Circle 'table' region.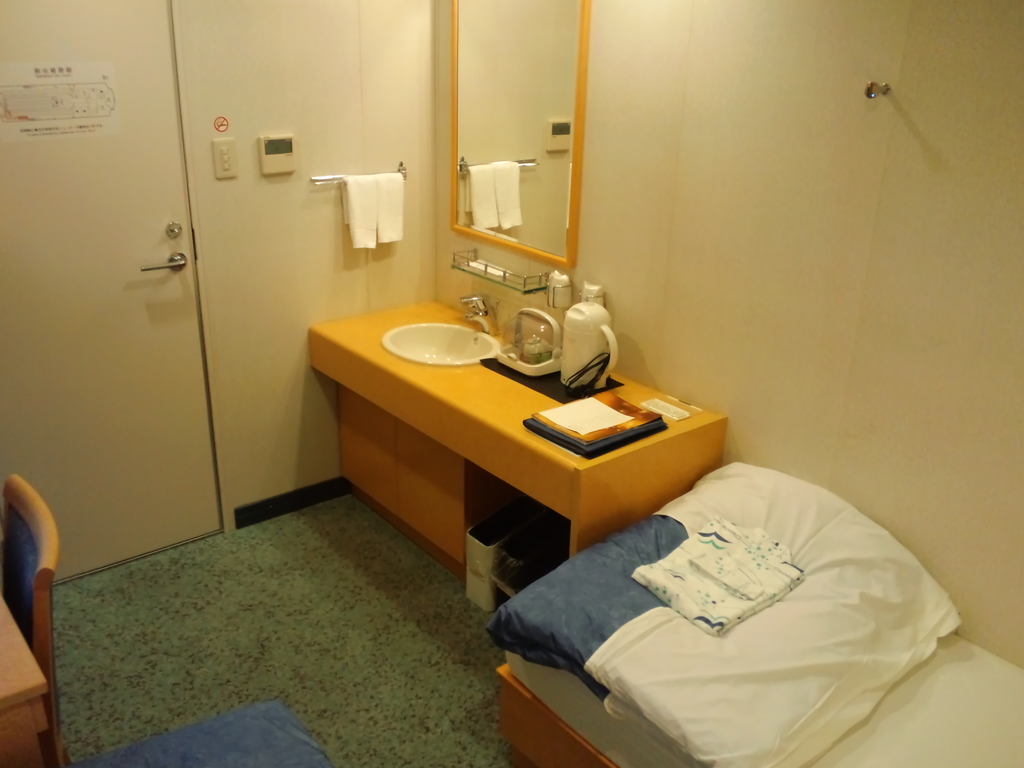
Region: <box>0,593,54,767</box>.
